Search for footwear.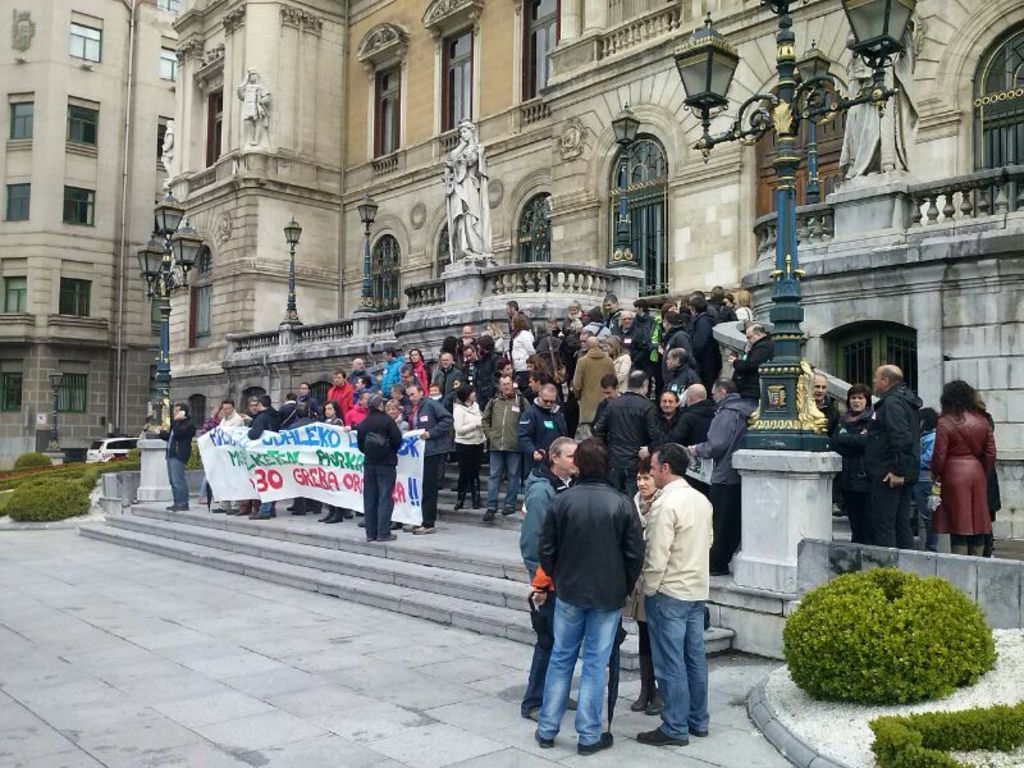
Found at l=225, t=509, r=248, b=516.
